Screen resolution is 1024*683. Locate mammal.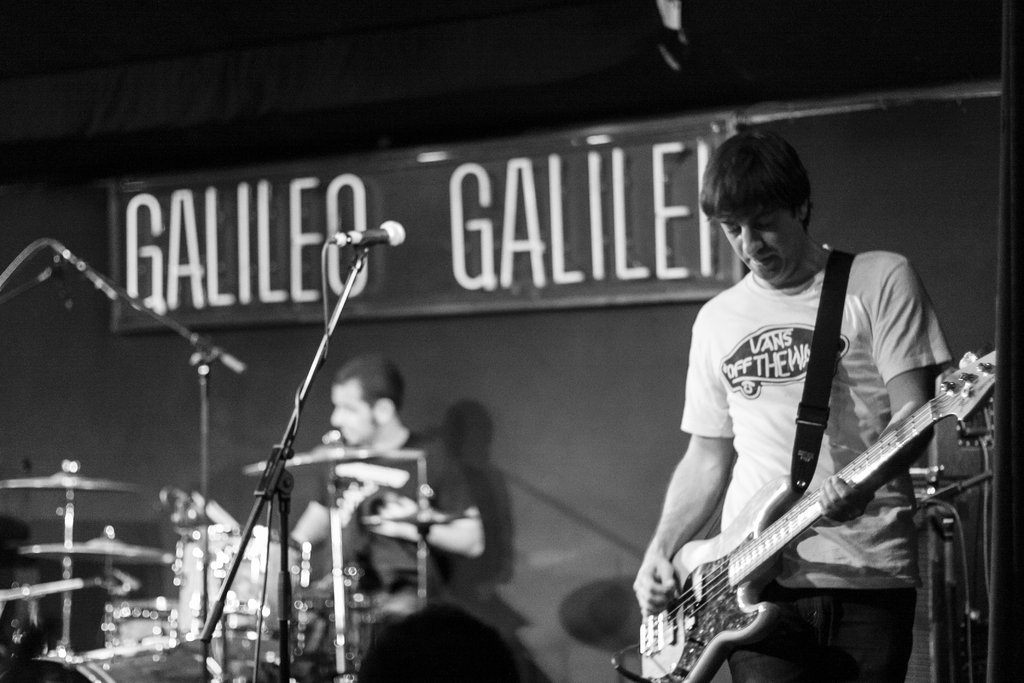
632/181/983/682.
